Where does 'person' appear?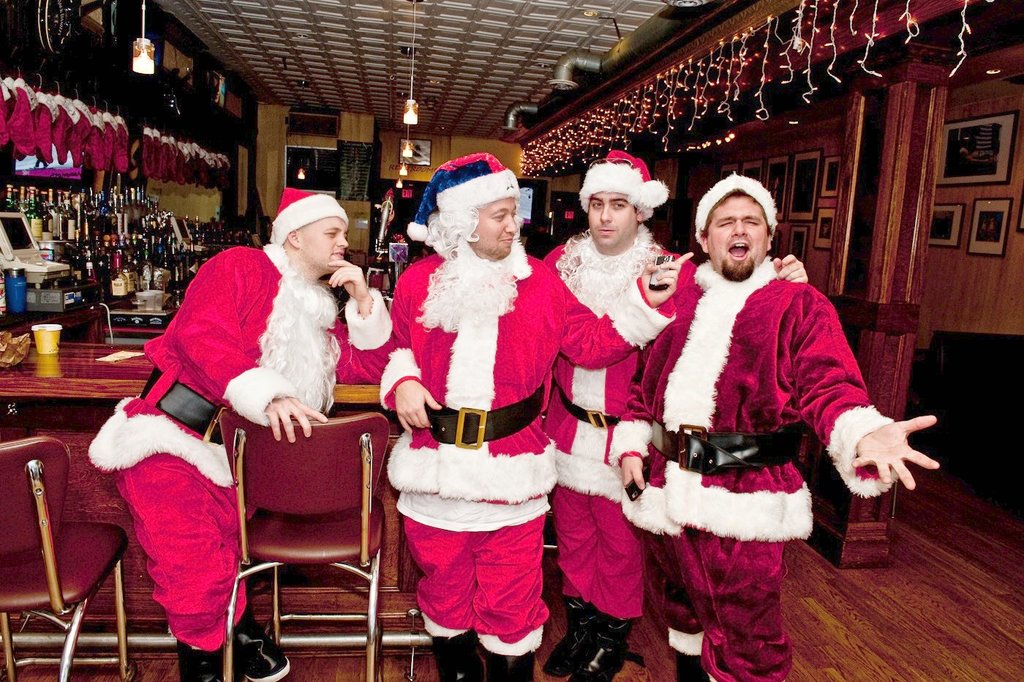
Appears at BBox(536, 147, 809, 681).
